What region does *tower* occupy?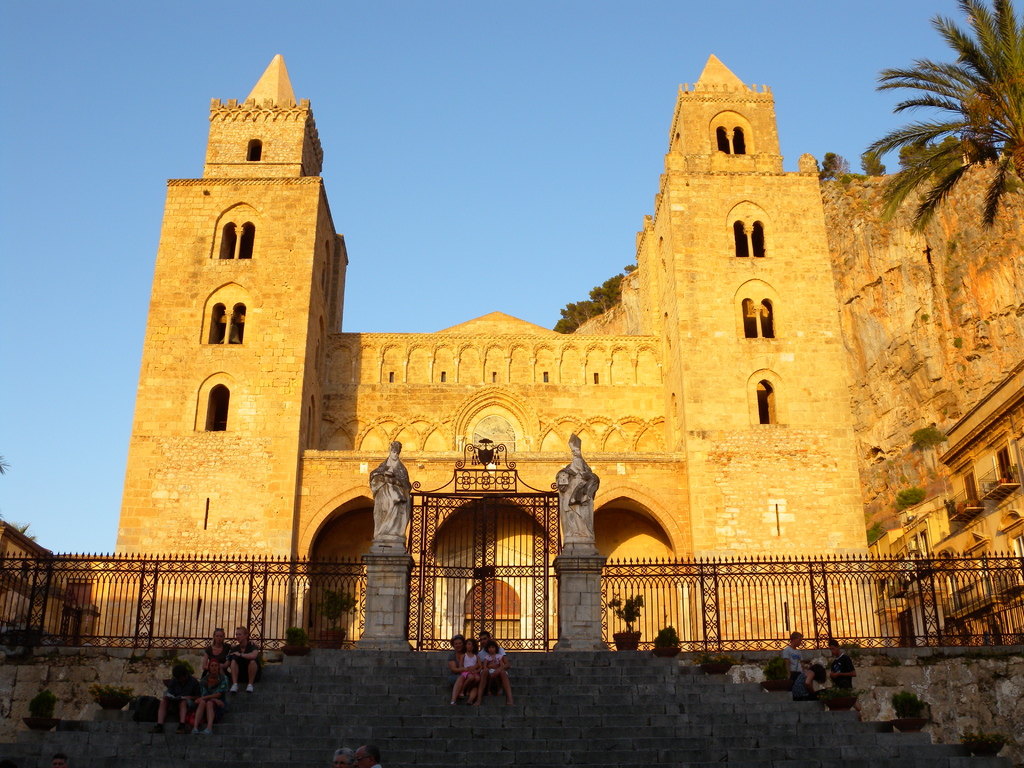
x1=639 y1=52 x2=863 y2=650.
